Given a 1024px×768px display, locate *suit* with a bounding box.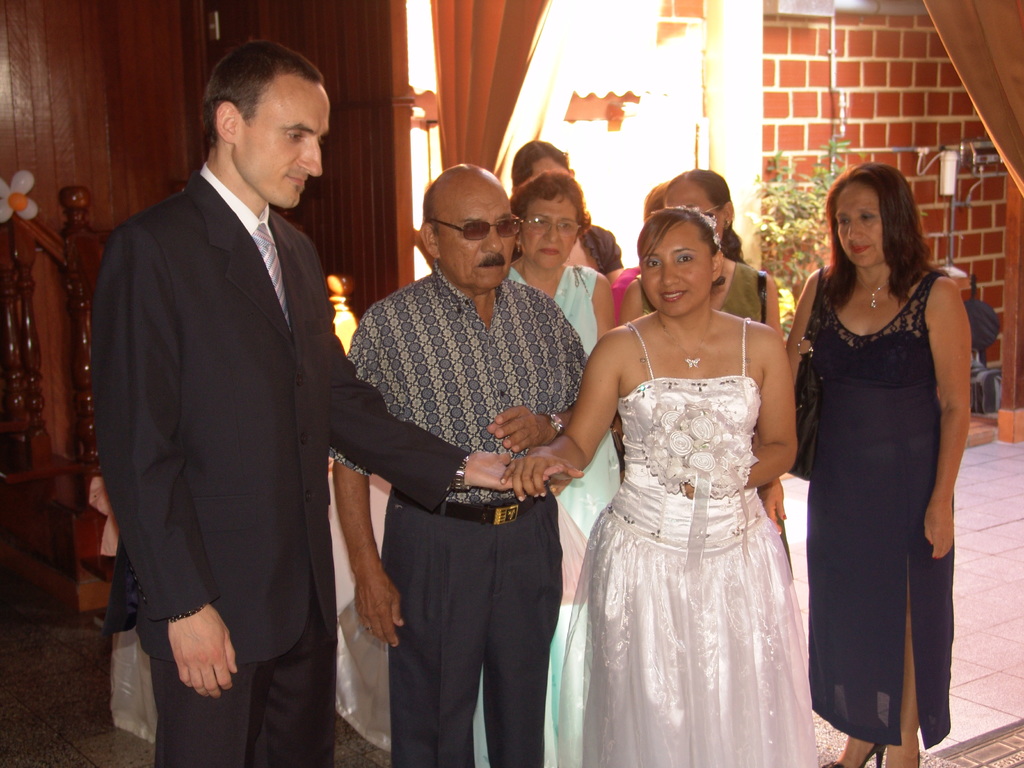
Located: [x1=151, y1=93, x2=404, y2=749].
